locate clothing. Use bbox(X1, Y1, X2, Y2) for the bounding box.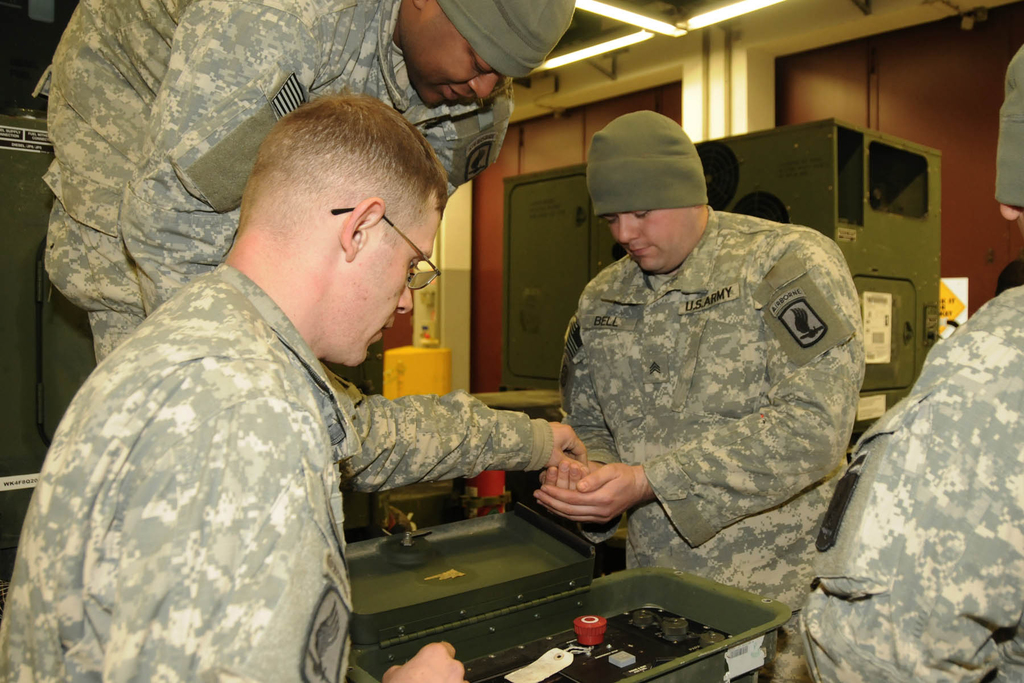
bbox(549, 190, 899, 586).
